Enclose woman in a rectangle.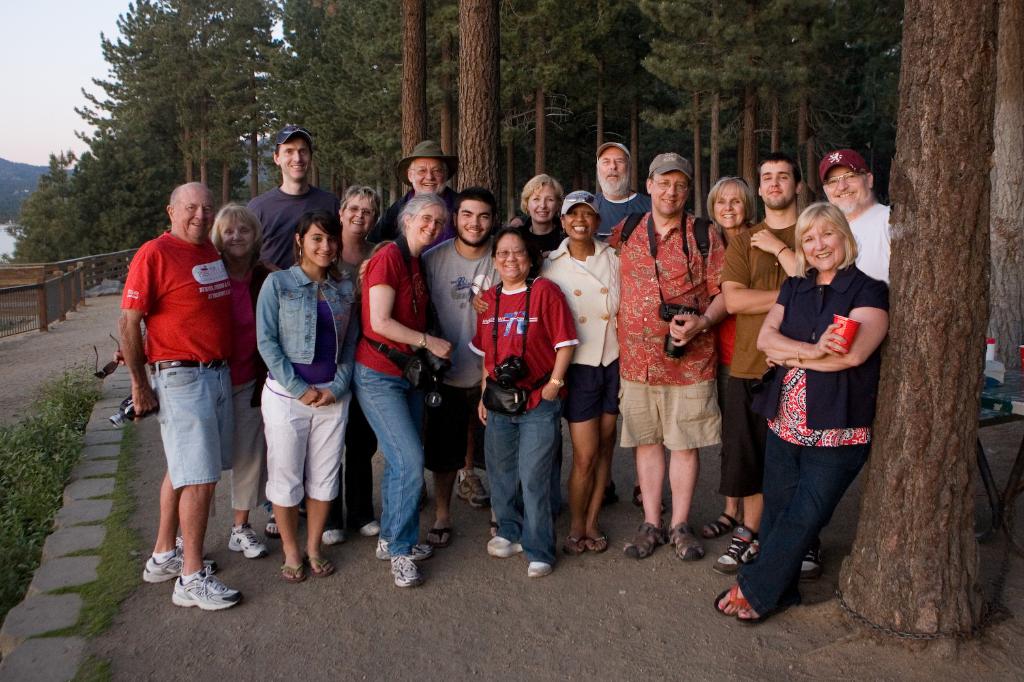
<box>509,168,582,259</box>.
